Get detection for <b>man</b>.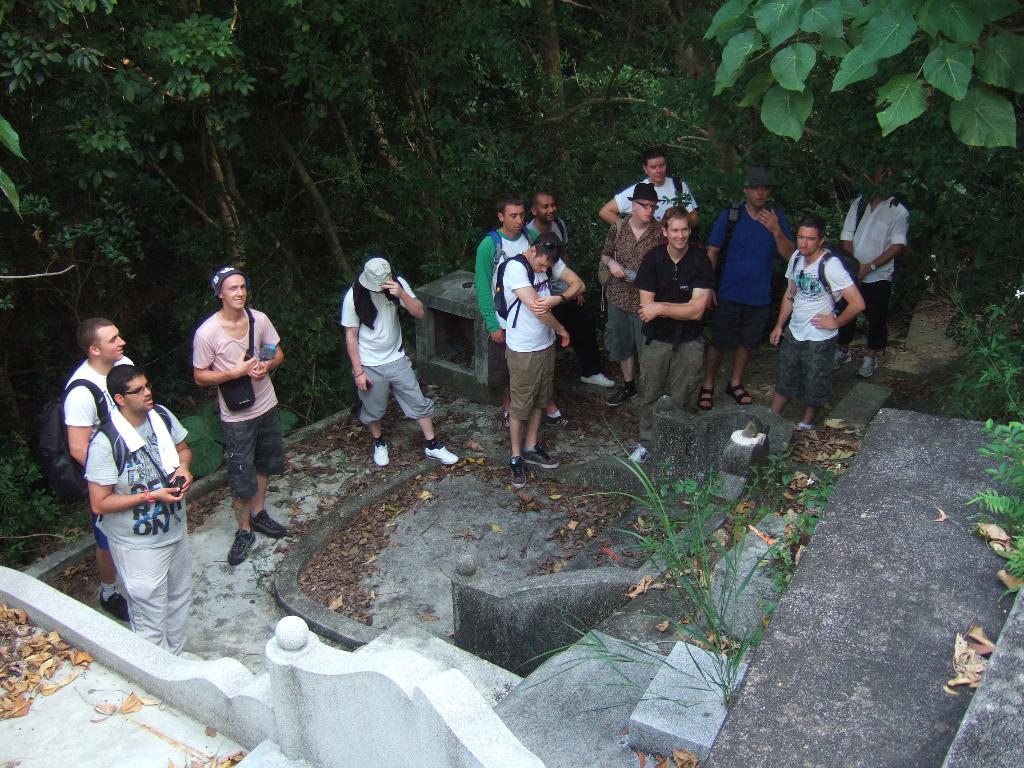
Detection: [x1=599, y1=180, x2=675, y2=410].
